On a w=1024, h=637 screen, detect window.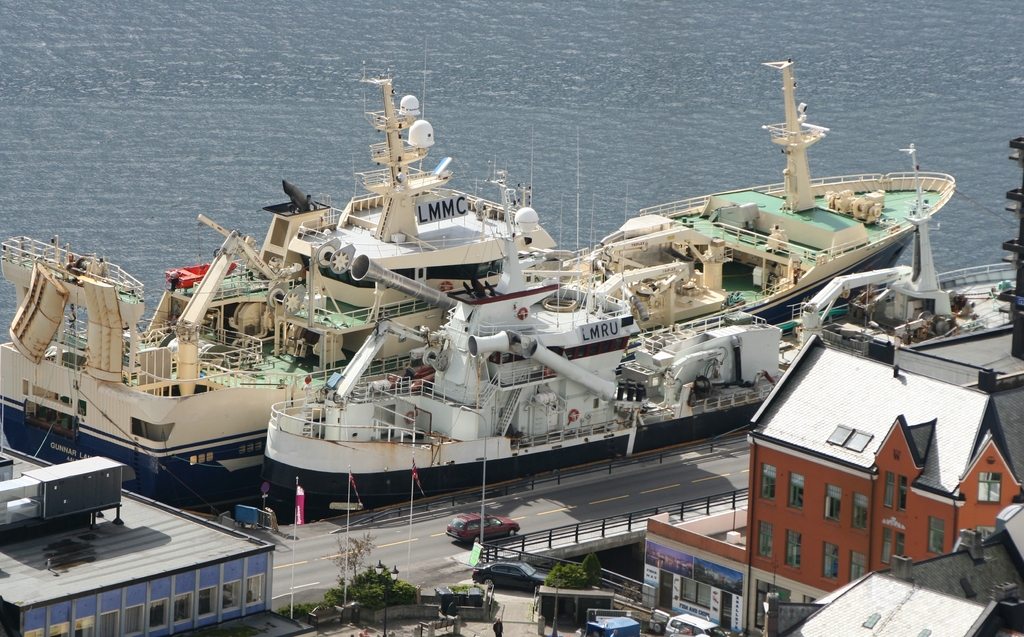
{"x1": 824, "y1": 486, "x2": 844, "y2": 522}.
